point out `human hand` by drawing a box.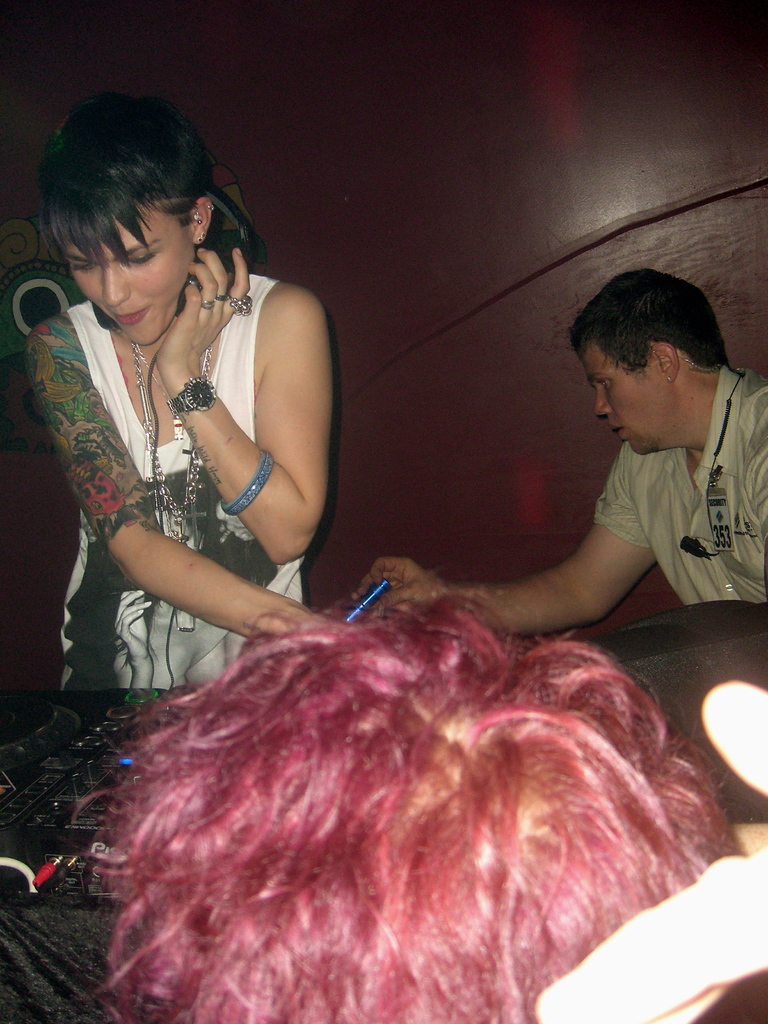
Rect(353, 557, 451, 622).
